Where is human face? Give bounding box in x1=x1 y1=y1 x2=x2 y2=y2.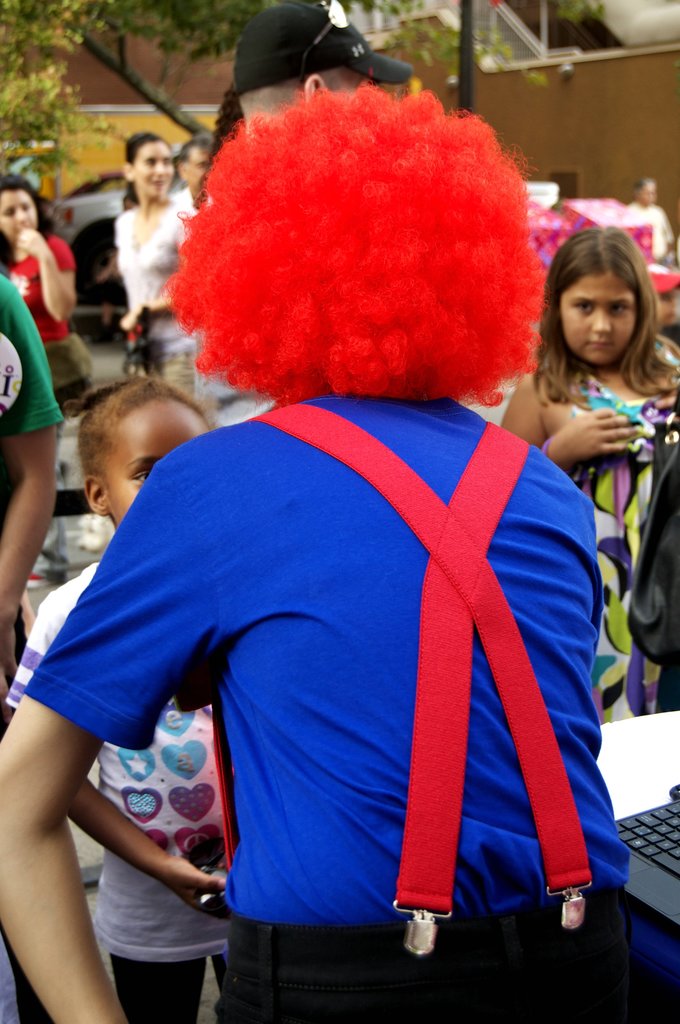
x1=4 y1=185 x2=34 y2=243.
